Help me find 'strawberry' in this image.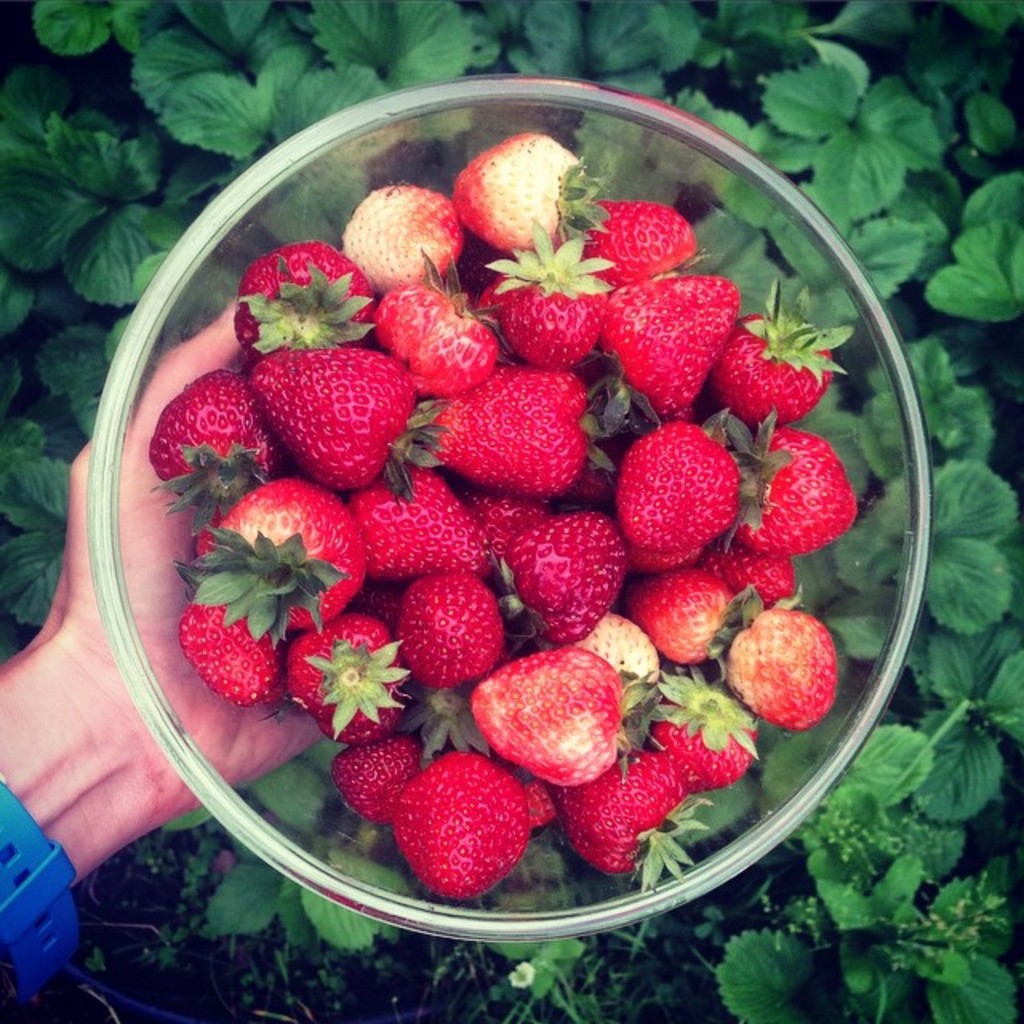
Found it: (left=406, top=539, right=502, bottom=701).
